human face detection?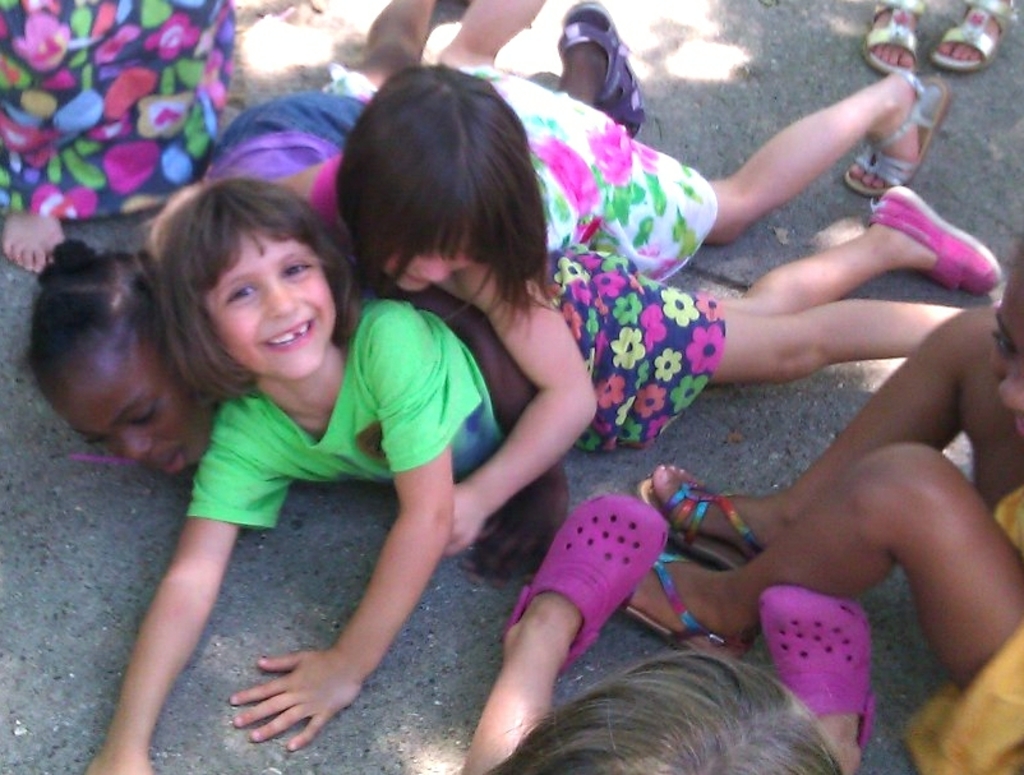
box=[47, 354, 216, 476]
